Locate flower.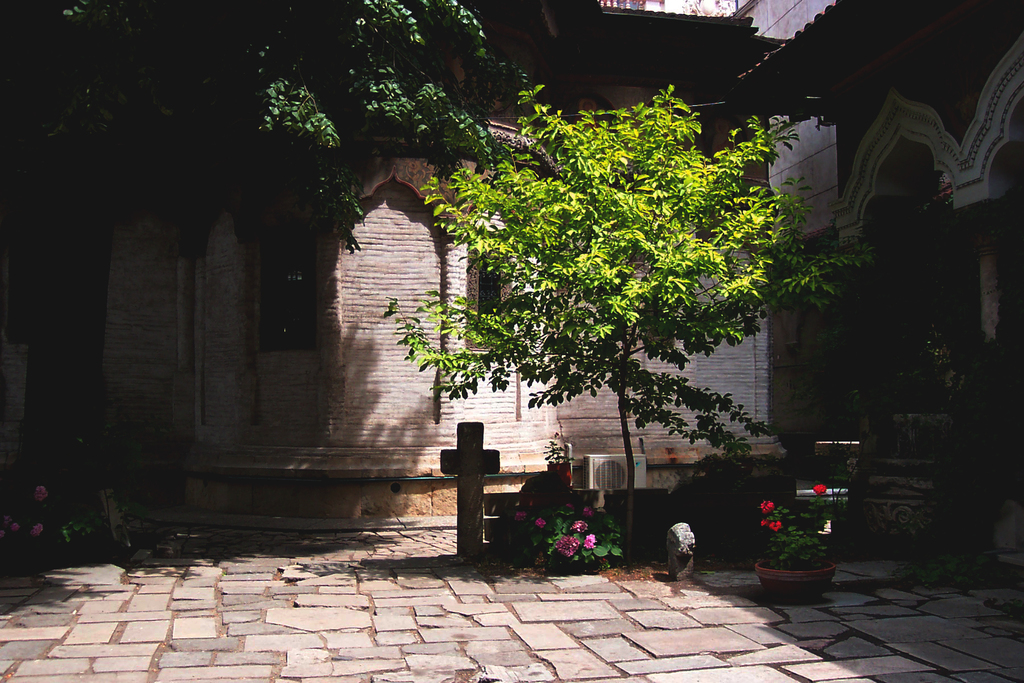
Bounding box: (760, 500, 778, 513).
